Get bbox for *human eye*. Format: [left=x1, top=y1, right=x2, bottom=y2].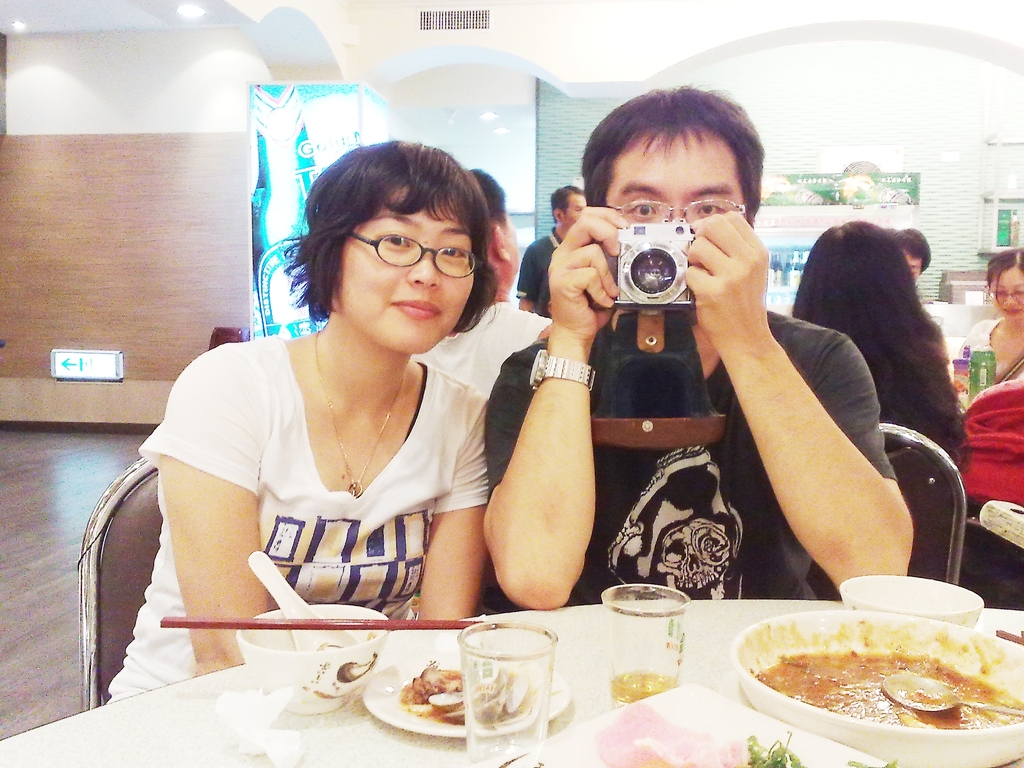
[left=627, top=198, right=659, bottom=221].
